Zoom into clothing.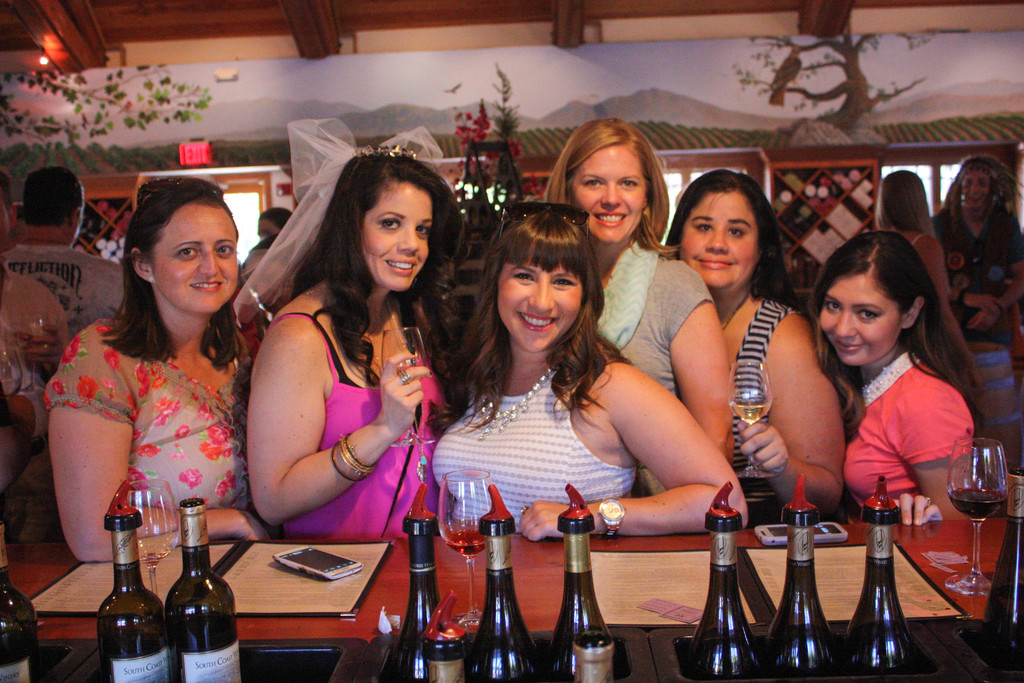
Zoom target: x1=44 y1=306 x2=252 y2=507.
